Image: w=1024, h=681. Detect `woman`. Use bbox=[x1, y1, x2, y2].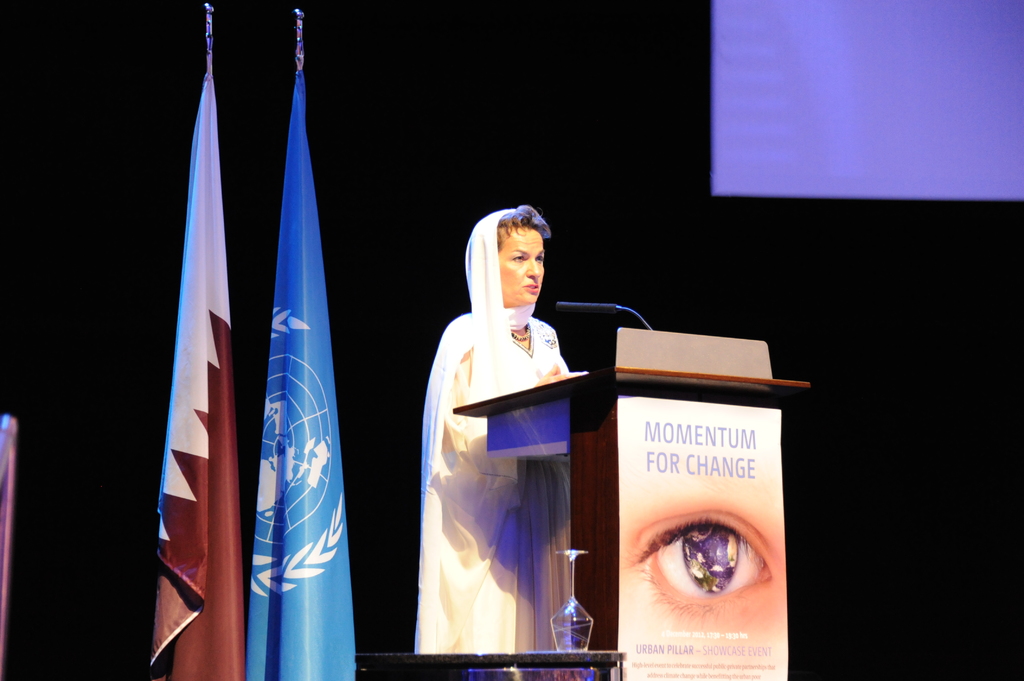
bbox=[415, 169, 596, 665].
